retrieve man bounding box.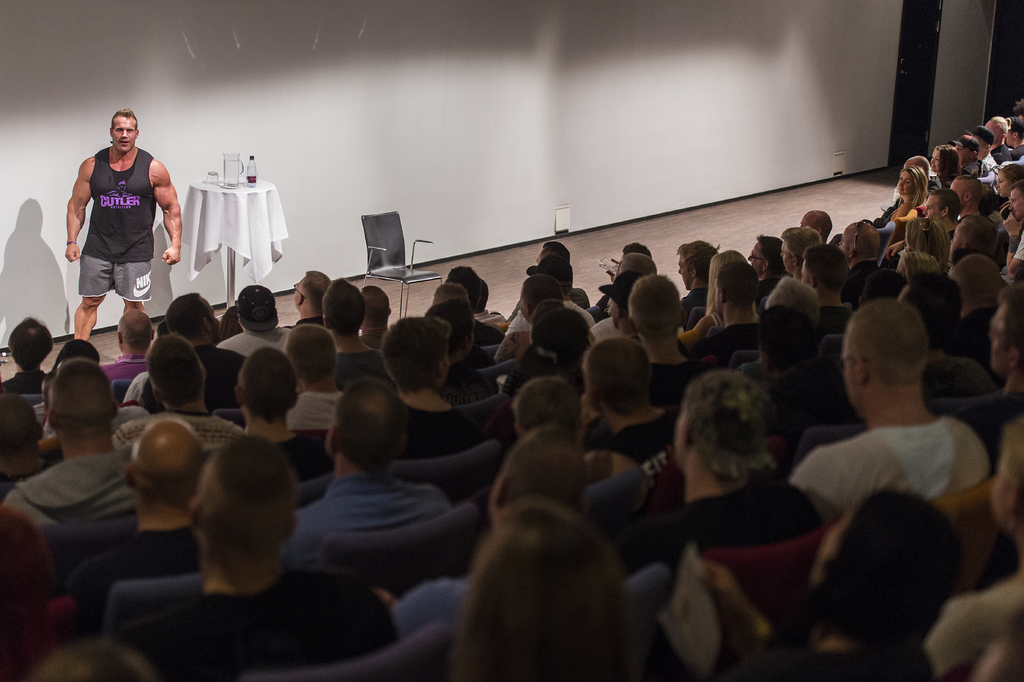
Bounding box: [x1=0, y1=315, x2=46, y2=394].
